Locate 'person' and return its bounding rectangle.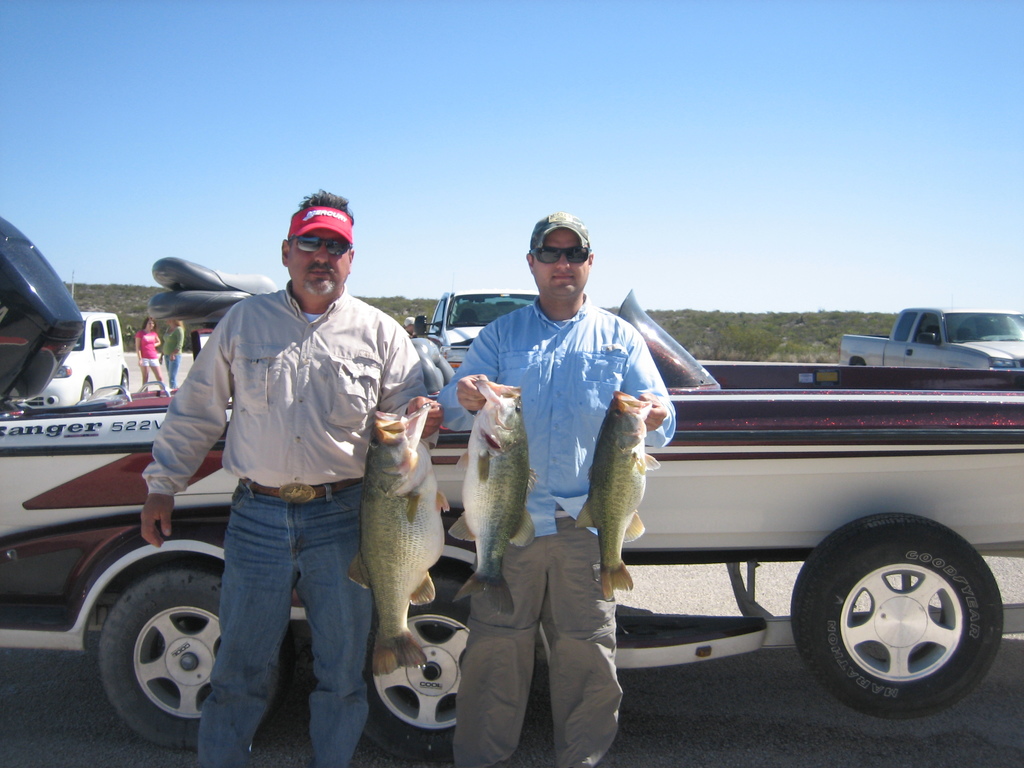
crop(142, 192, 408, 755).
